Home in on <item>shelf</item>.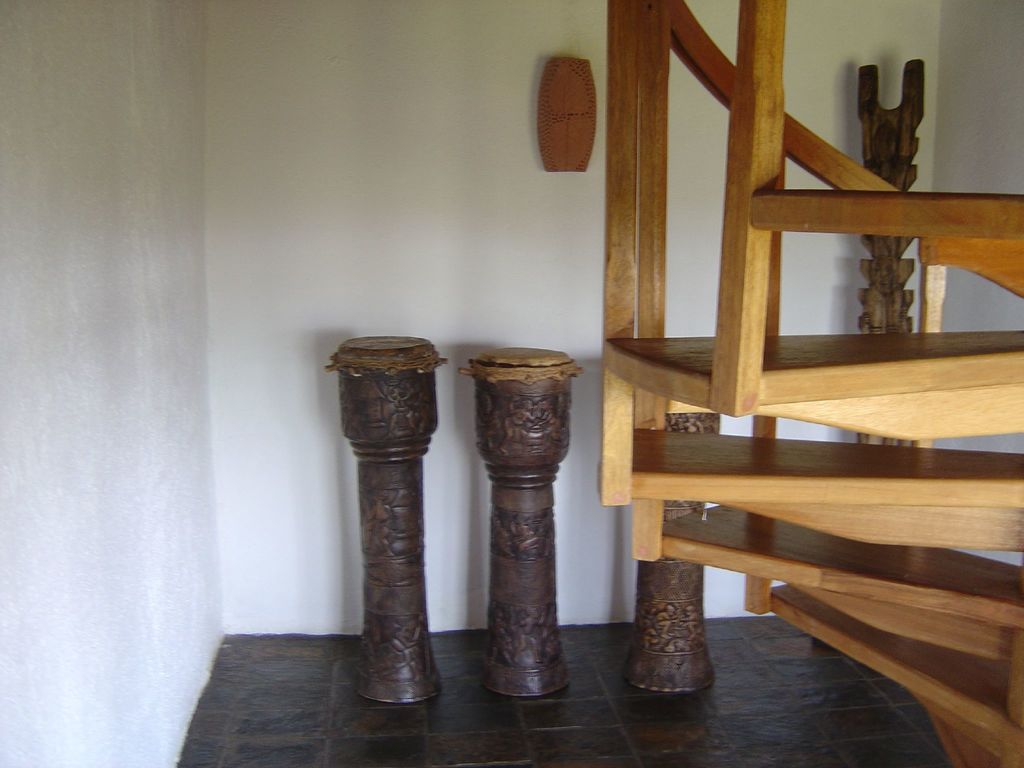
Homed in at x1=393, y1=0, x2=1023, y2=711.
